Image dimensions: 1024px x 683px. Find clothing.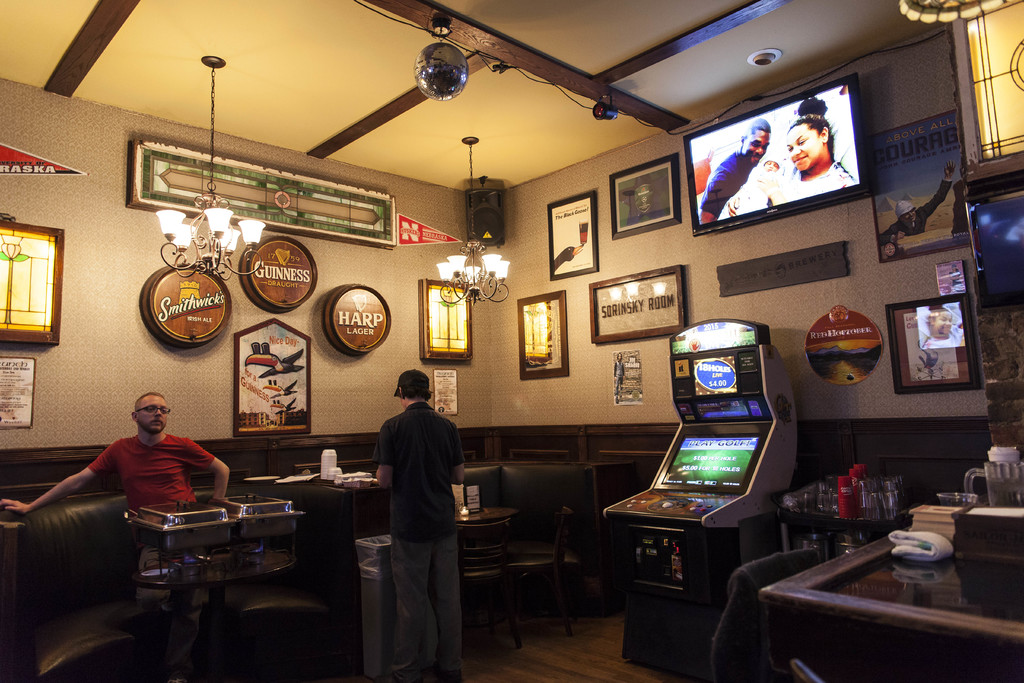
bbox=[372, 398, 466, 682].
